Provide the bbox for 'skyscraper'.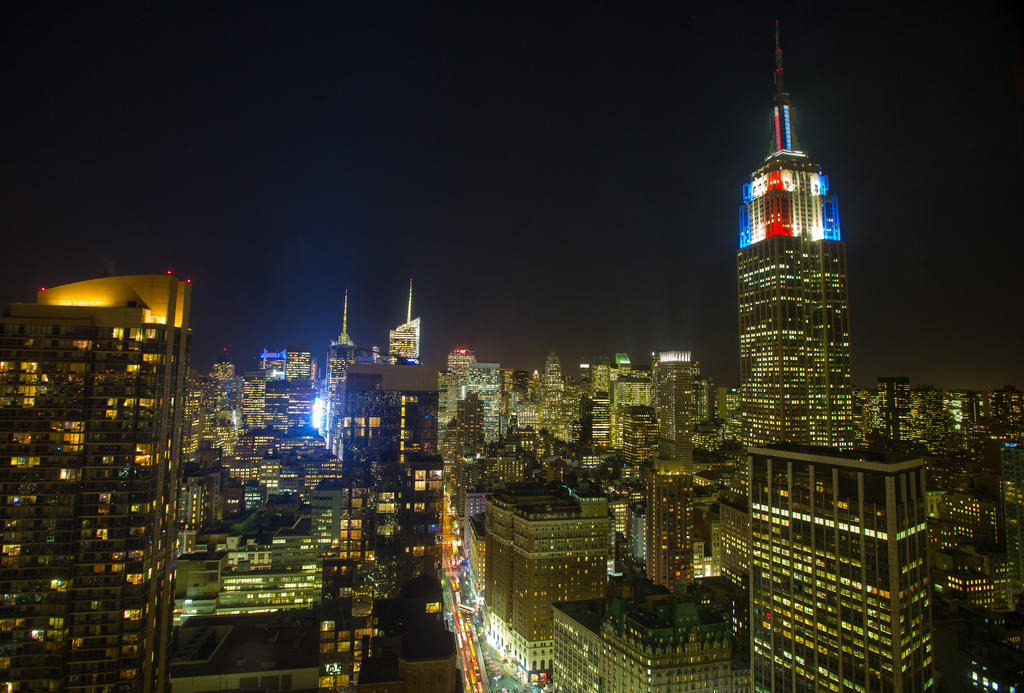
detection(324, 295, 372, 402).
